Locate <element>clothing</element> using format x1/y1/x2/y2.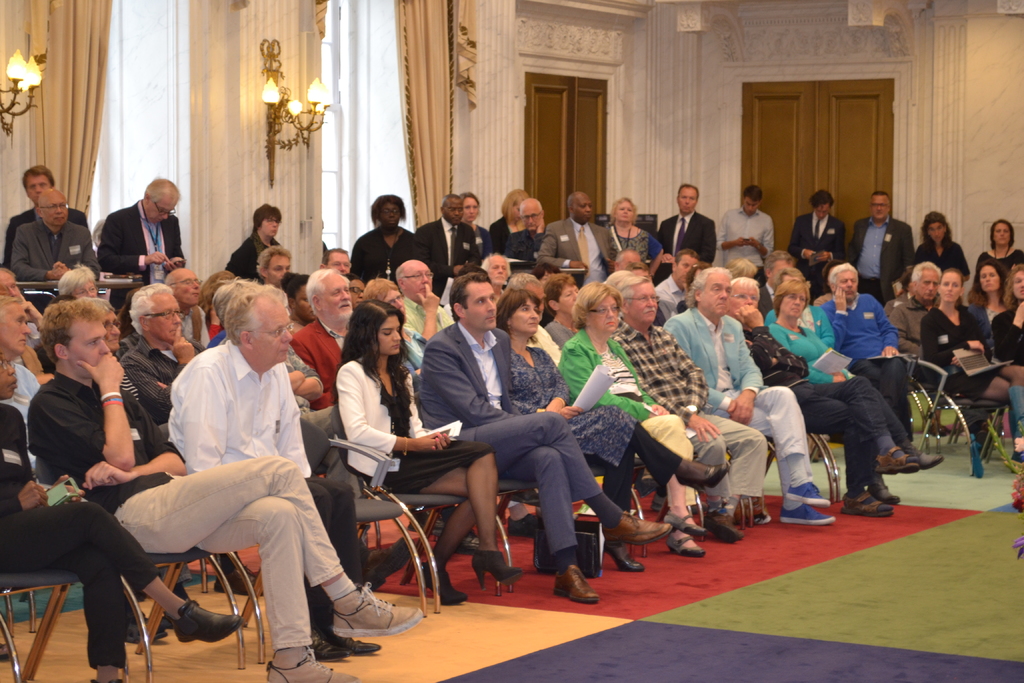
888/295/938/358.
